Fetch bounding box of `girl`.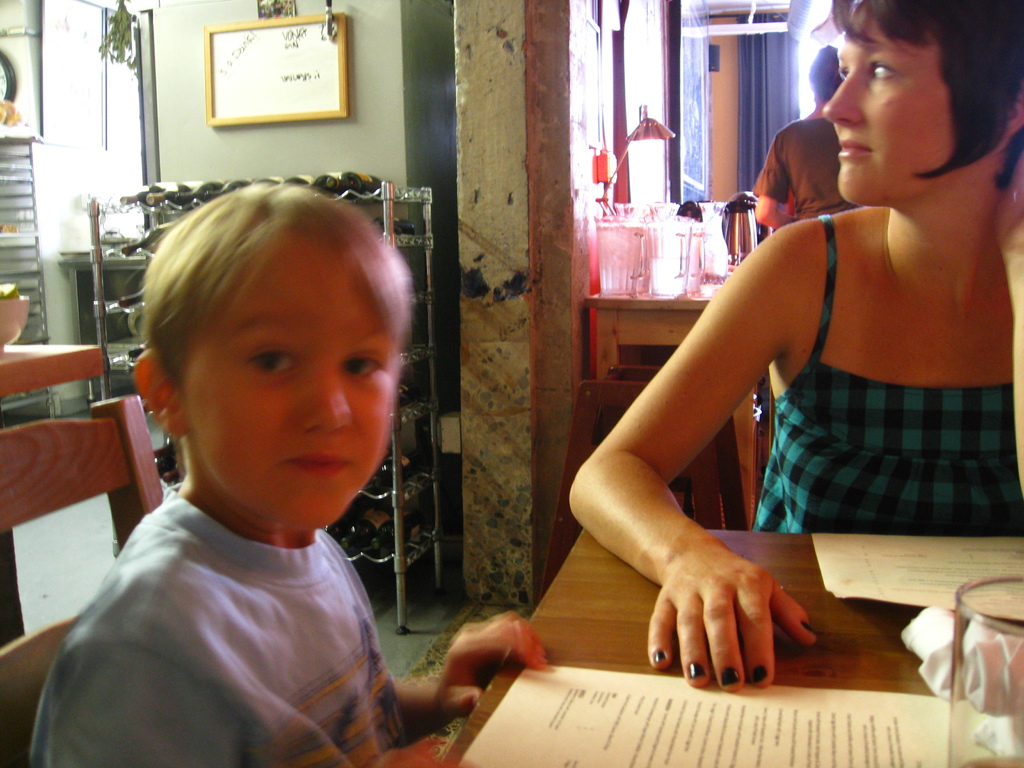
Bbox: (left=566, top=0, right=1023, bottom=687).
